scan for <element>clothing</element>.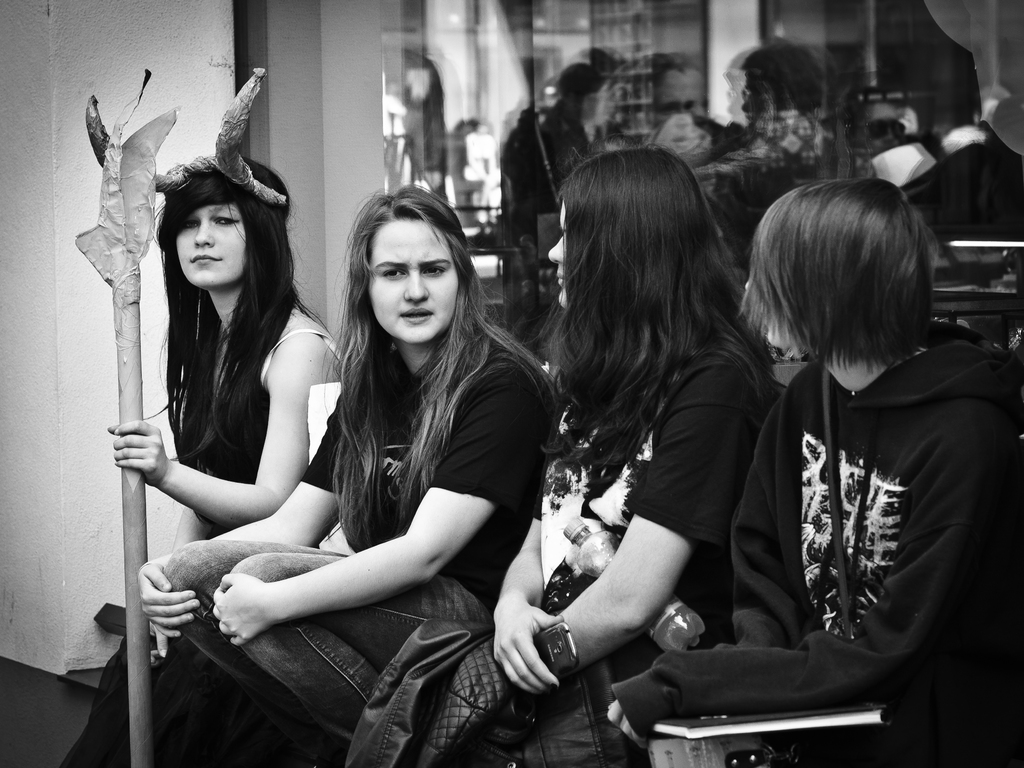
Scan result: 612:317:1023:767.
